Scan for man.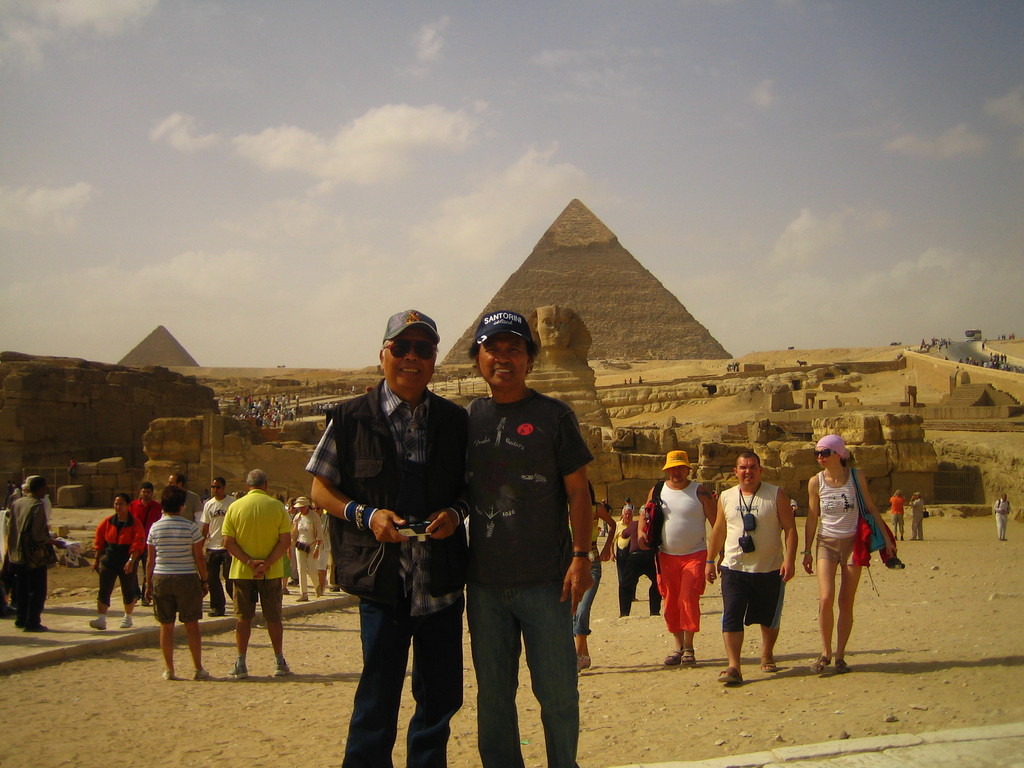
Scan result: 130,479,158,605.
